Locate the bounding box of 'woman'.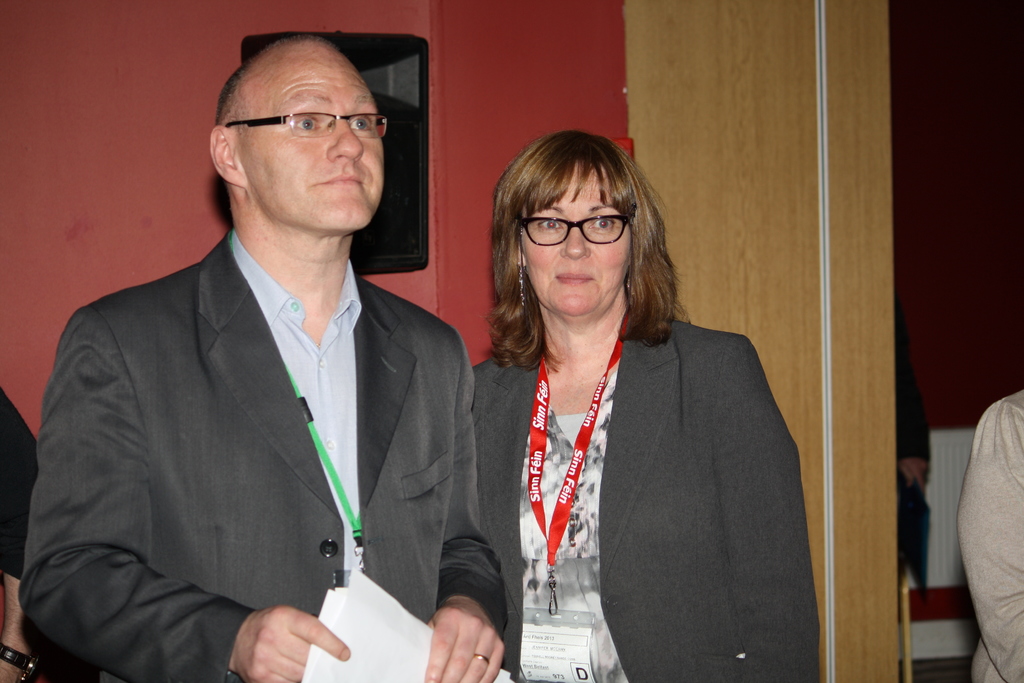
Bounding box: bbox=(485, 142, 799, 682).
